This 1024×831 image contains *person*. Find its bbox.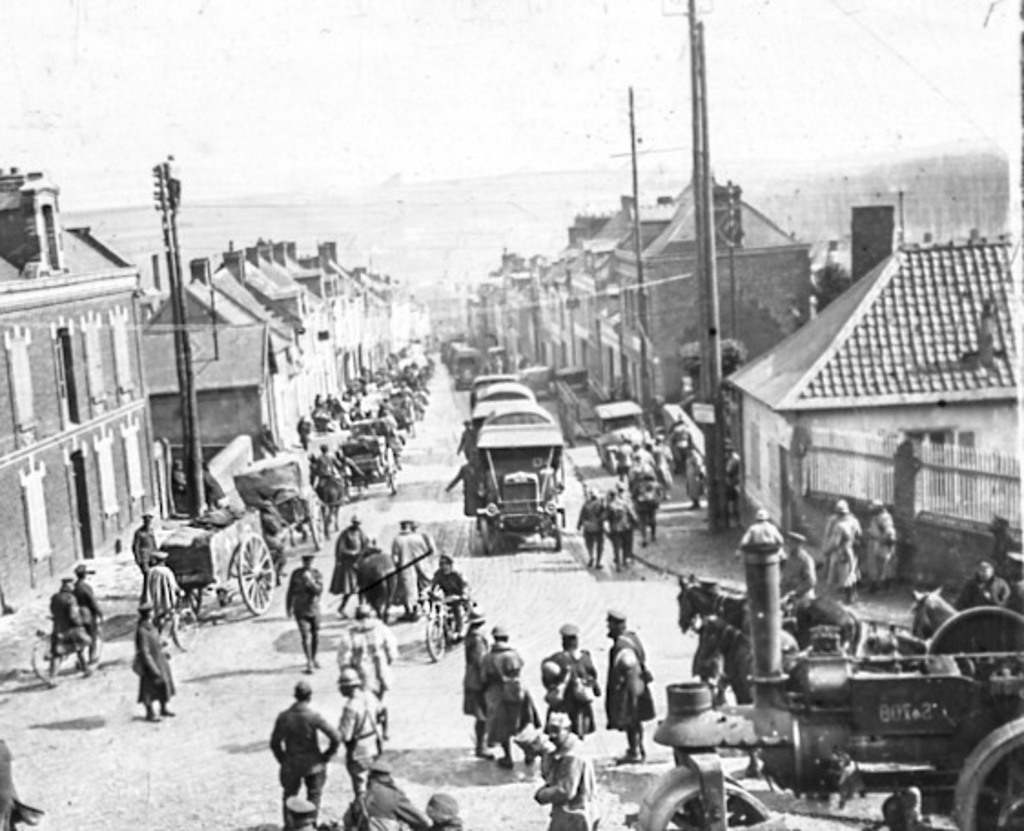
locate(474, 623, 543, 767).
